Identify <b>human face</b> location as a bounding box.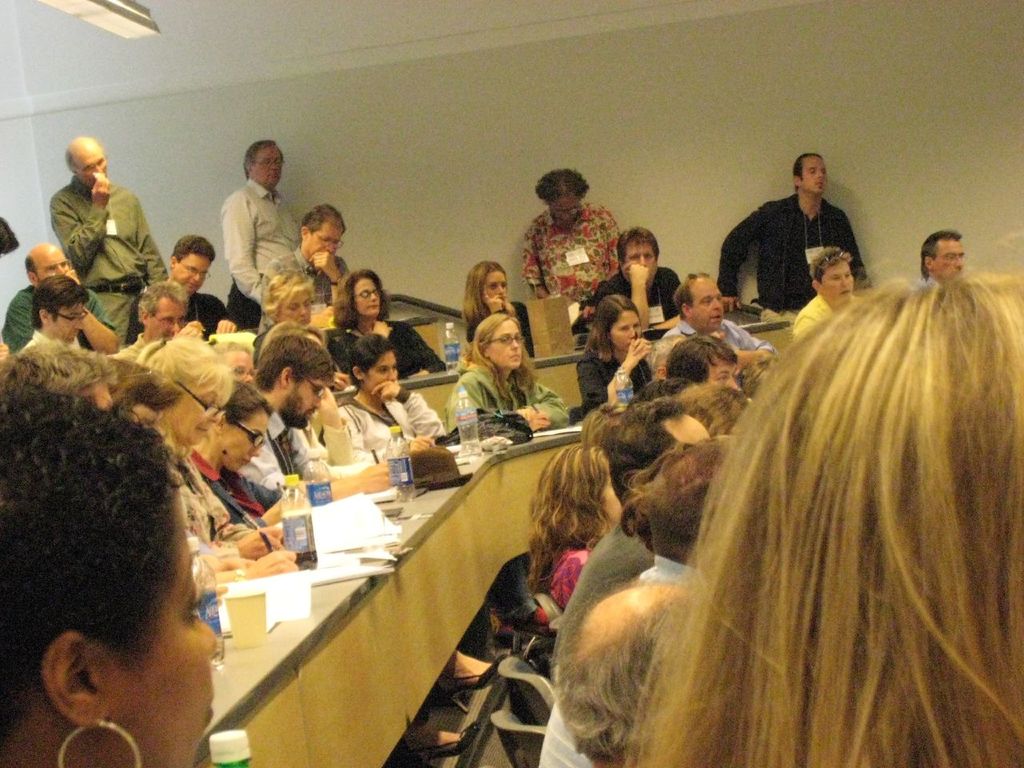
select_region(610, 311, 642, 348).
